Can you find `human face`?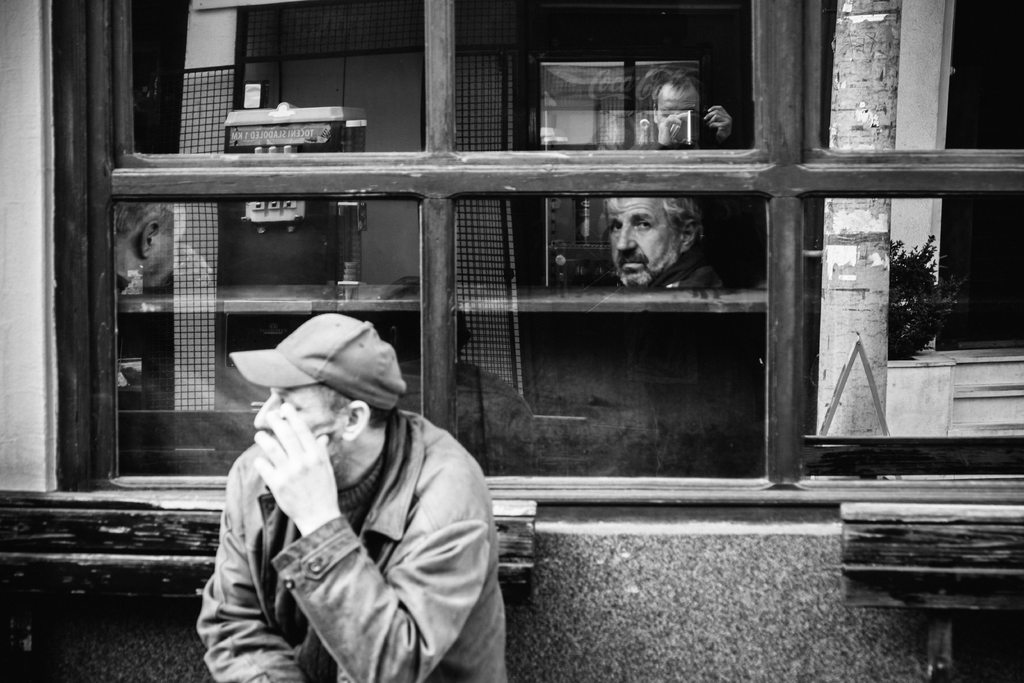
Yes, bounding box: x1=252 y1=382 x2=354 y2=473.
